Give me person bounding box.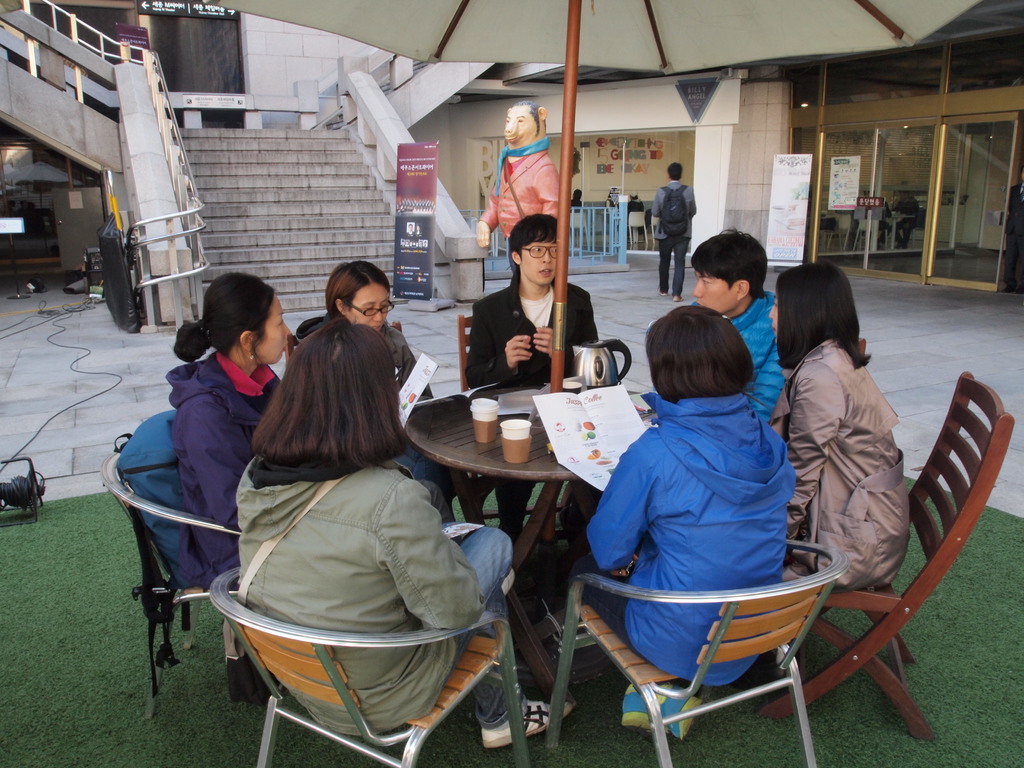
{"left": 292, "top": 263, "right": 436, "bottom": 402}.
